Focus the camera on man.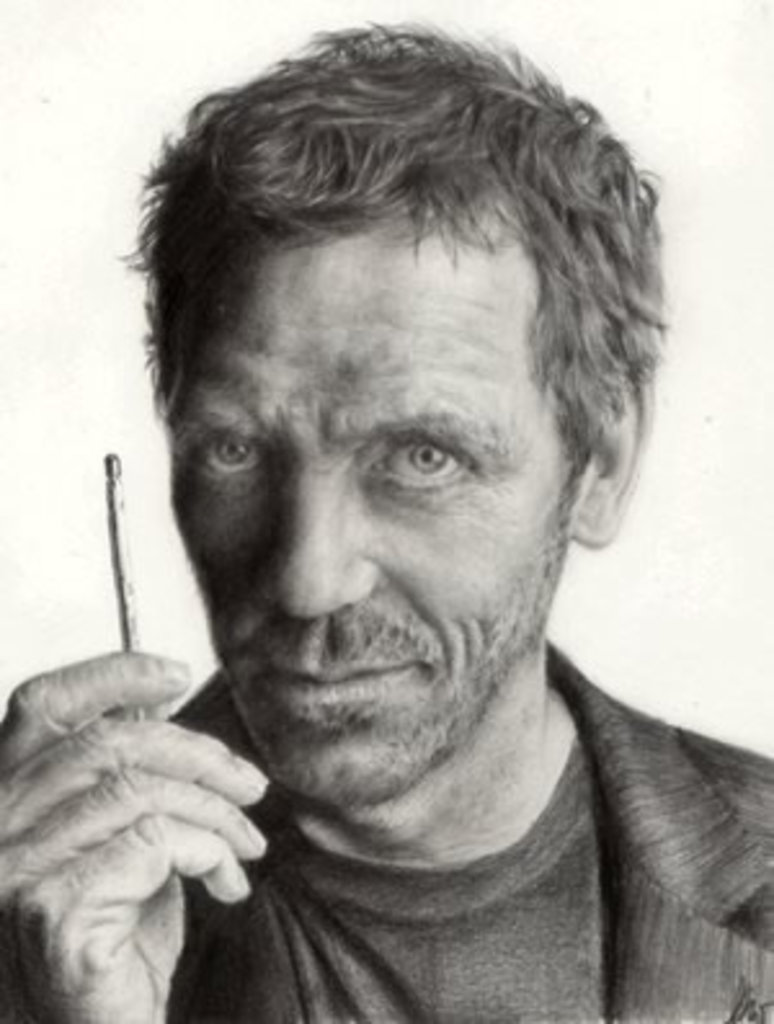
Focus region: [x1=0, y1=28, x2=771, y2=1021].
